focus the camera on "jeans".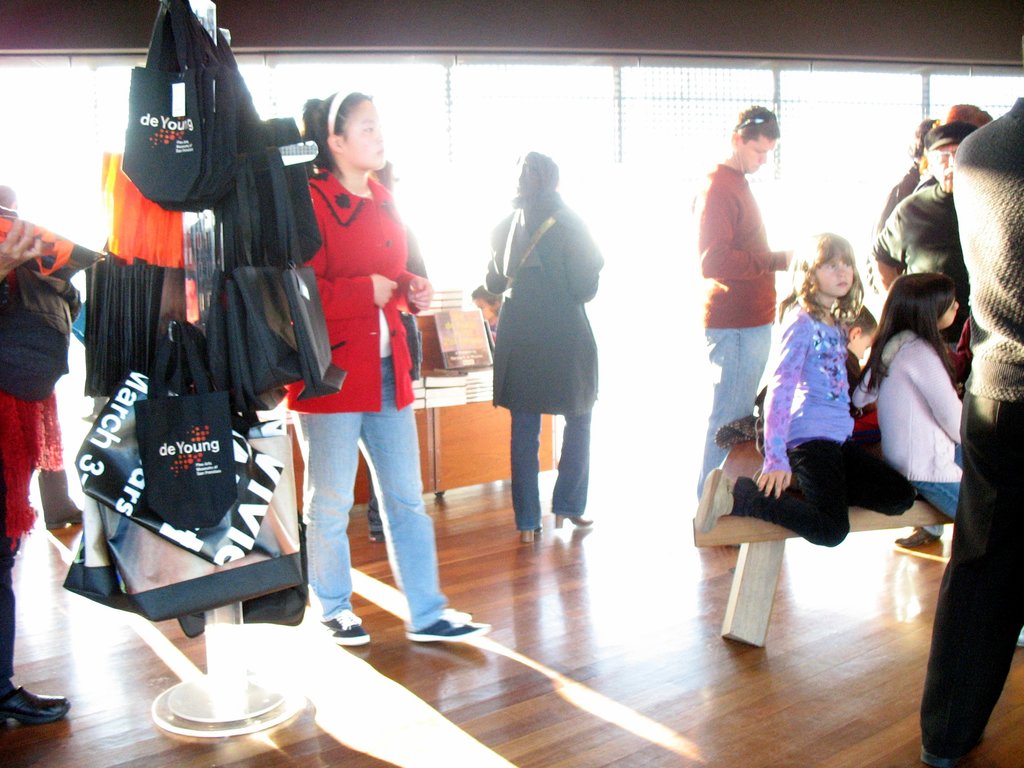
Focus region: detection(512, 415, 589, 536).
